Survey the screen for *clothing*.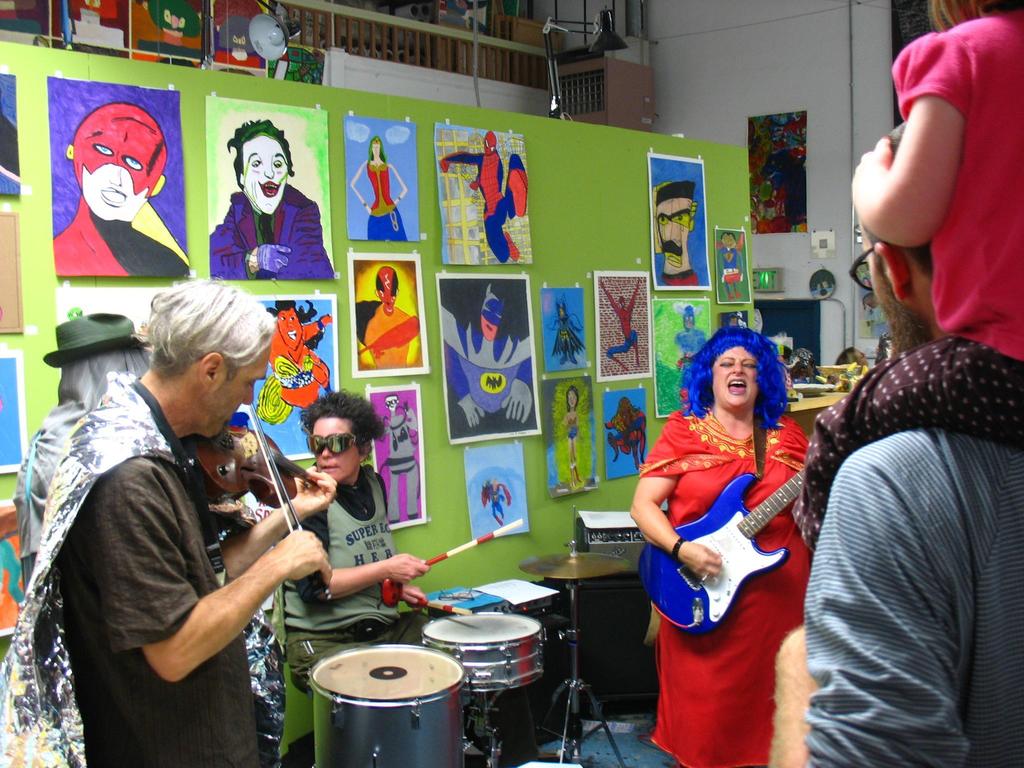
Survey found: bbox(641, 392, 826, 767).
